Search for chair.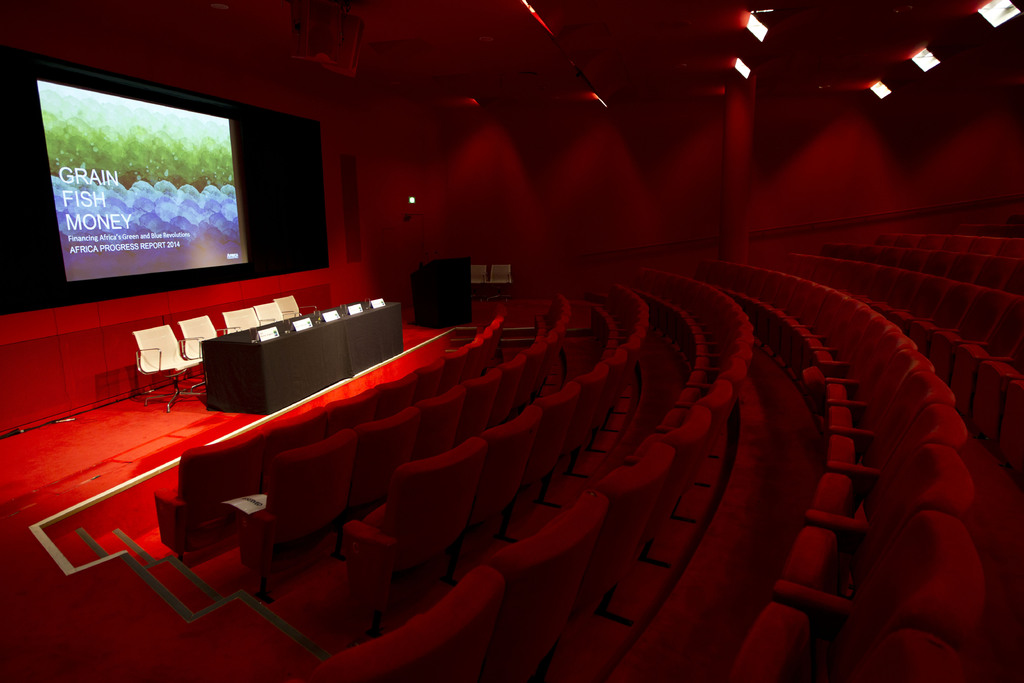
Found at x1=218 y1=446 x2=378 y2=610.
